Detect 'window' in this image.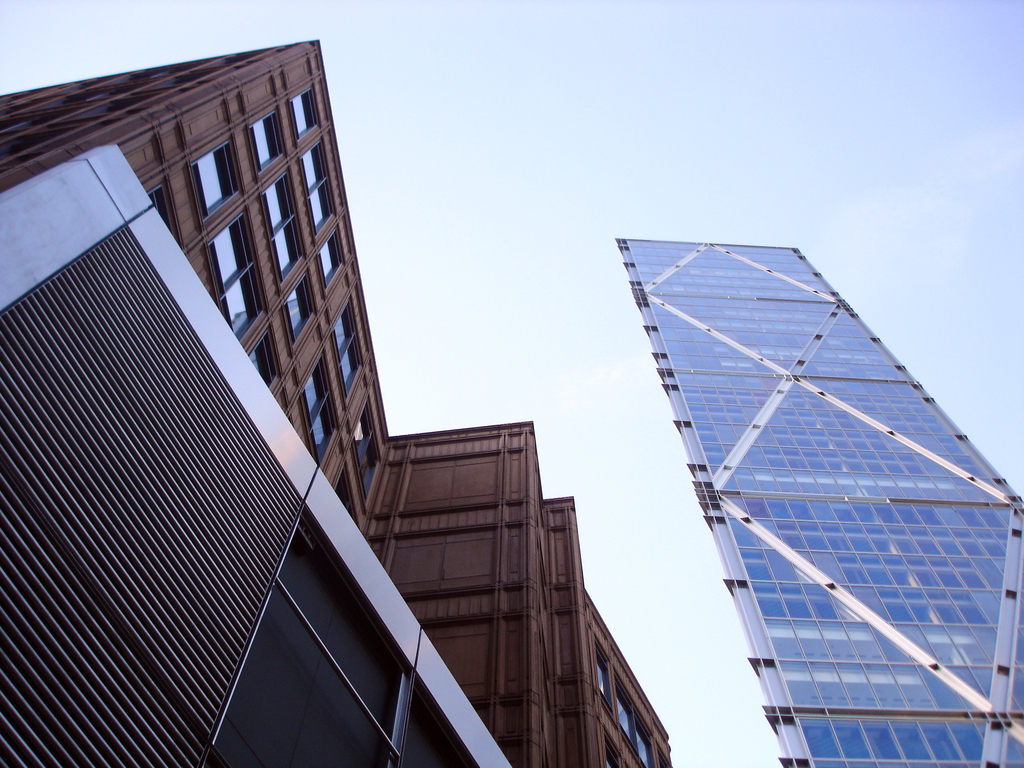
Detection: (x1=298, y1=364, x2=339, y2=460).
